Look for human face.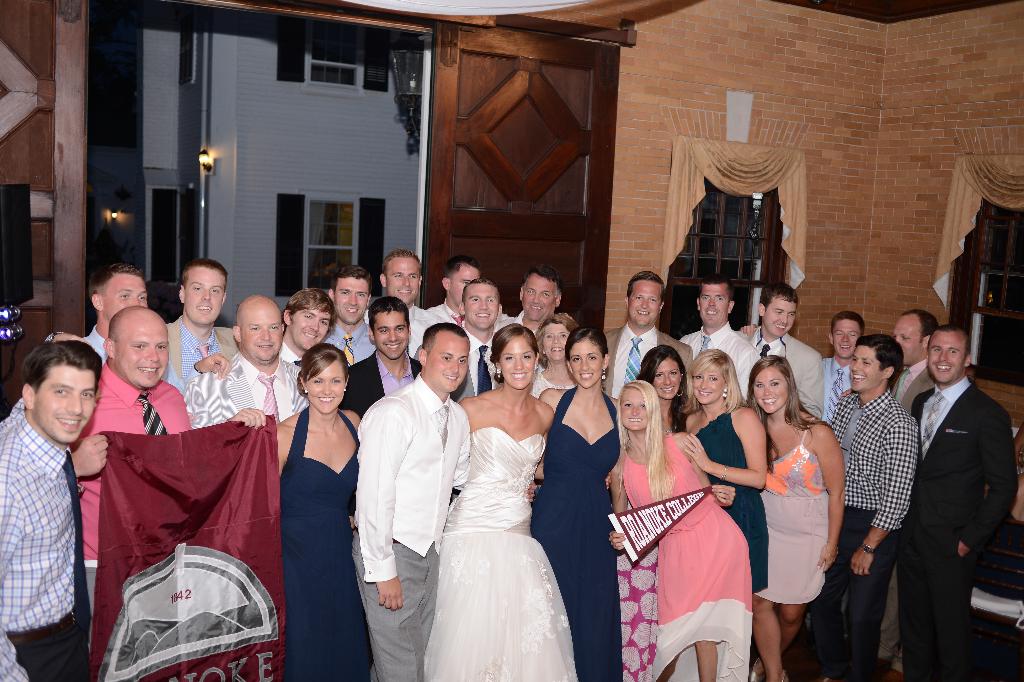
Found: region(623, 387, 648, 433).
